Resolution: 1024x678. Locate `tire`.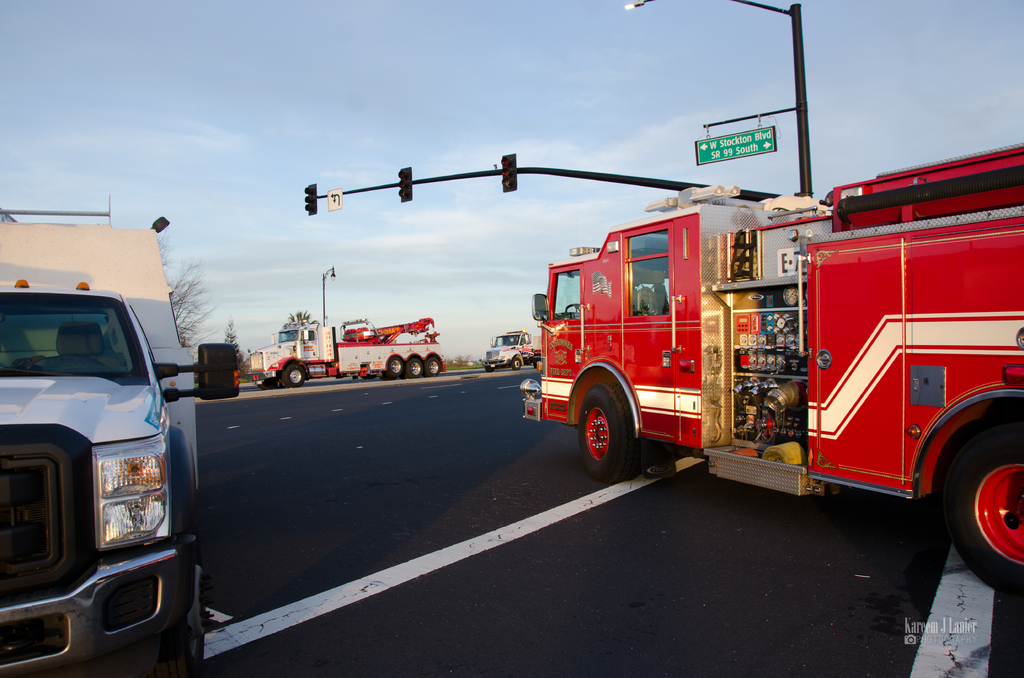
[left=580, top=385, right=648, bottom=476].
